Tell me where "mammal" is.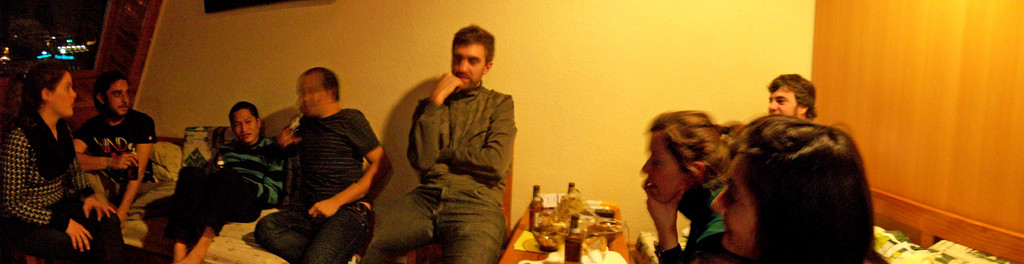
"mammal" is at box(764, 70, 819, 122).
